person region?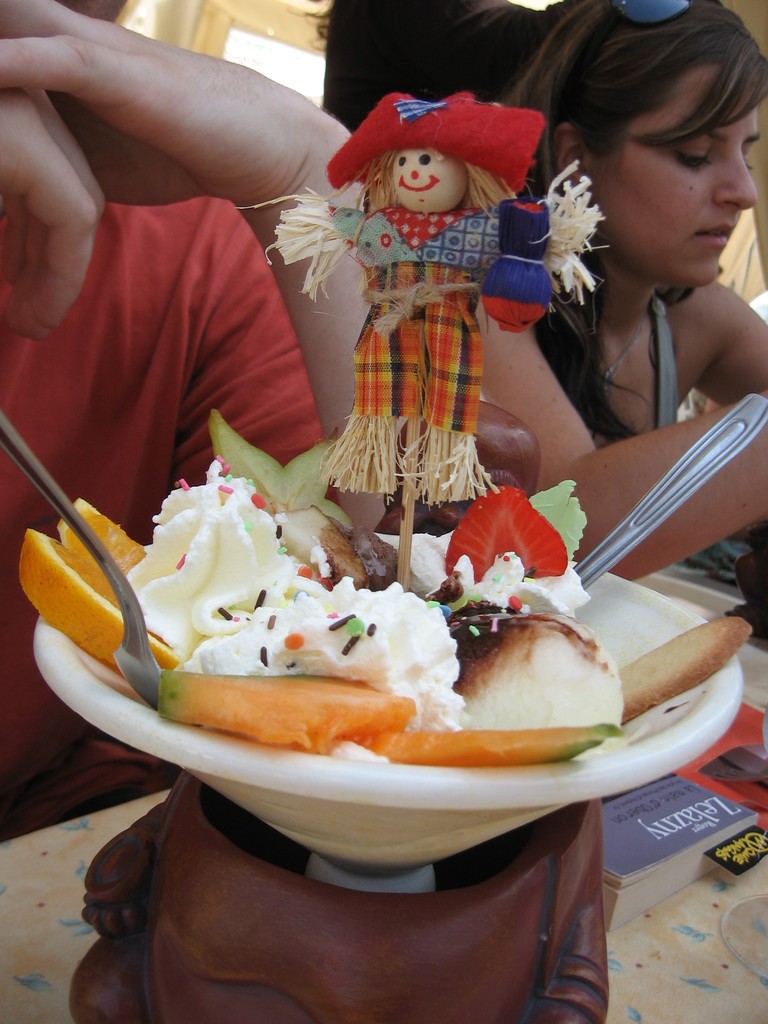
[460,0,767,596]
